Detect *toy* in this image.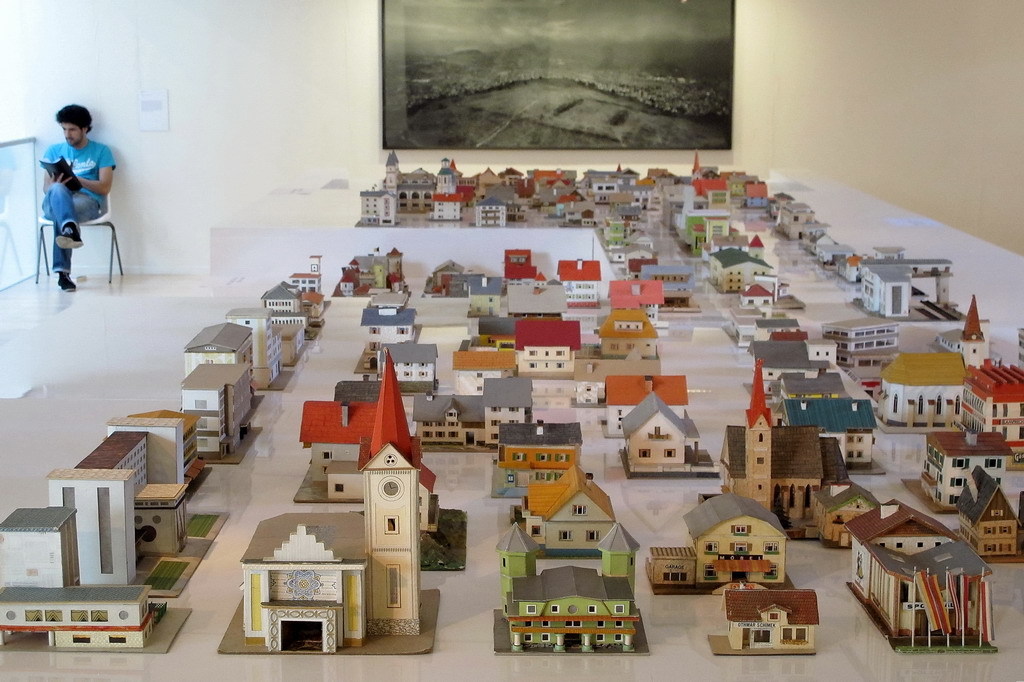
Detection: left=256, top=277, right=314, bottom=337.
